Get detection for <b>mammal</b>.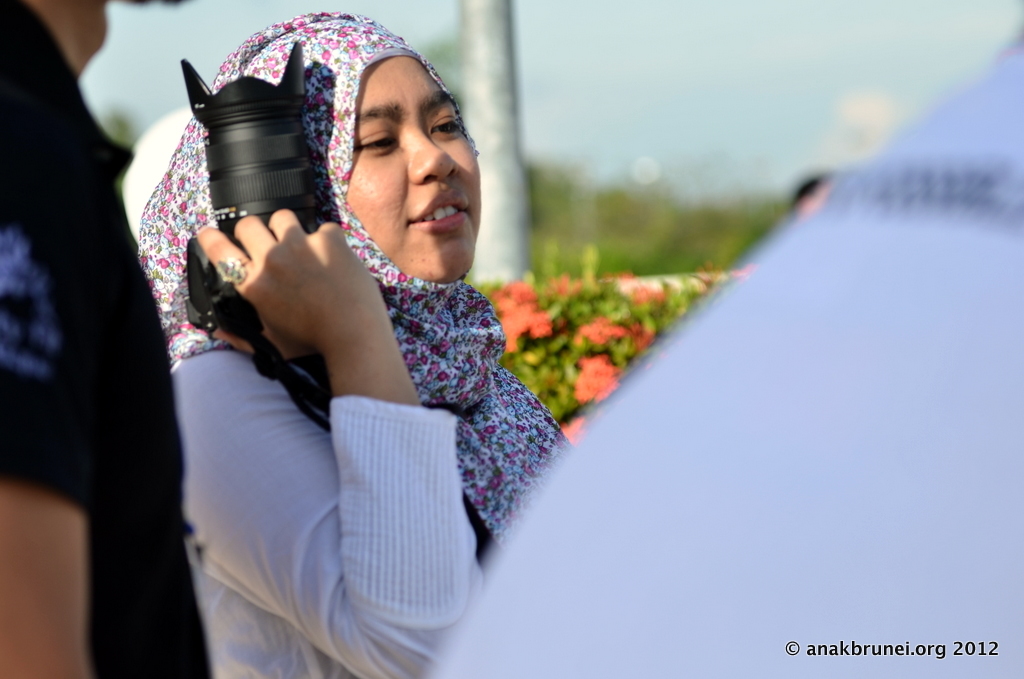
Detection: l=91, t=36, r=649, b=604.
